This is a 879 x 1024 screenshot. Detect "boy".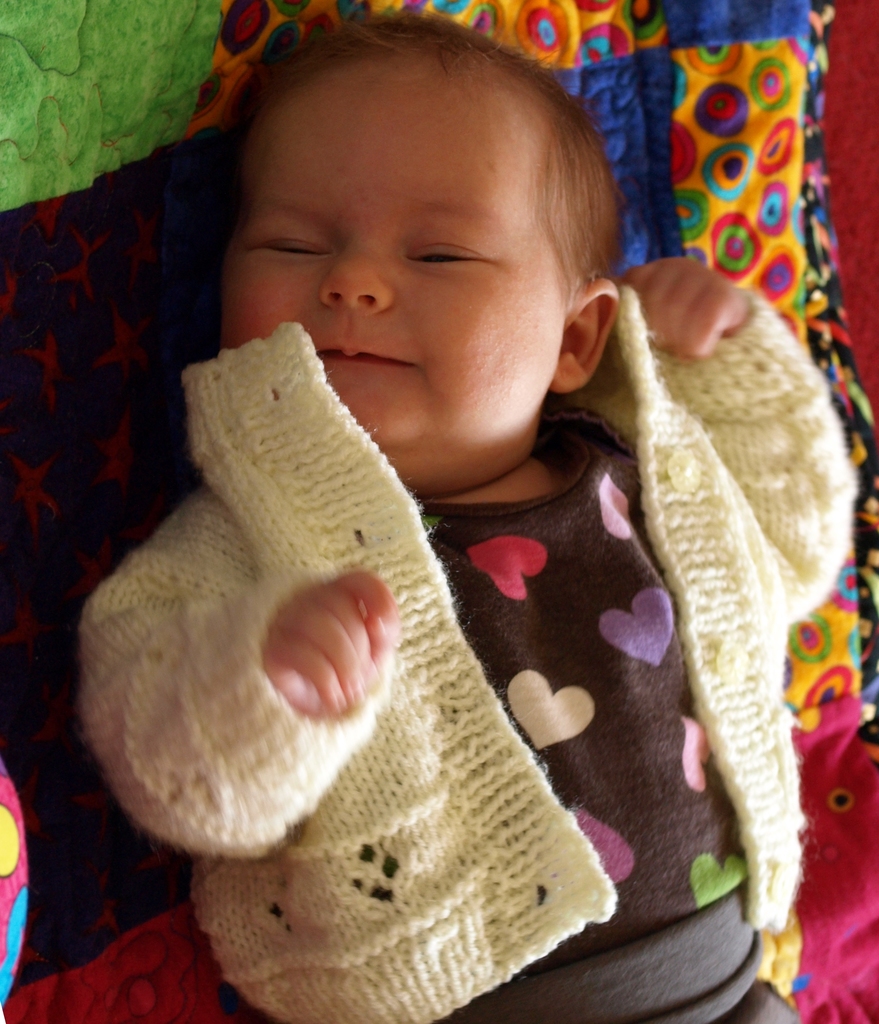
bbox=(102, 48, 825, 1009).
